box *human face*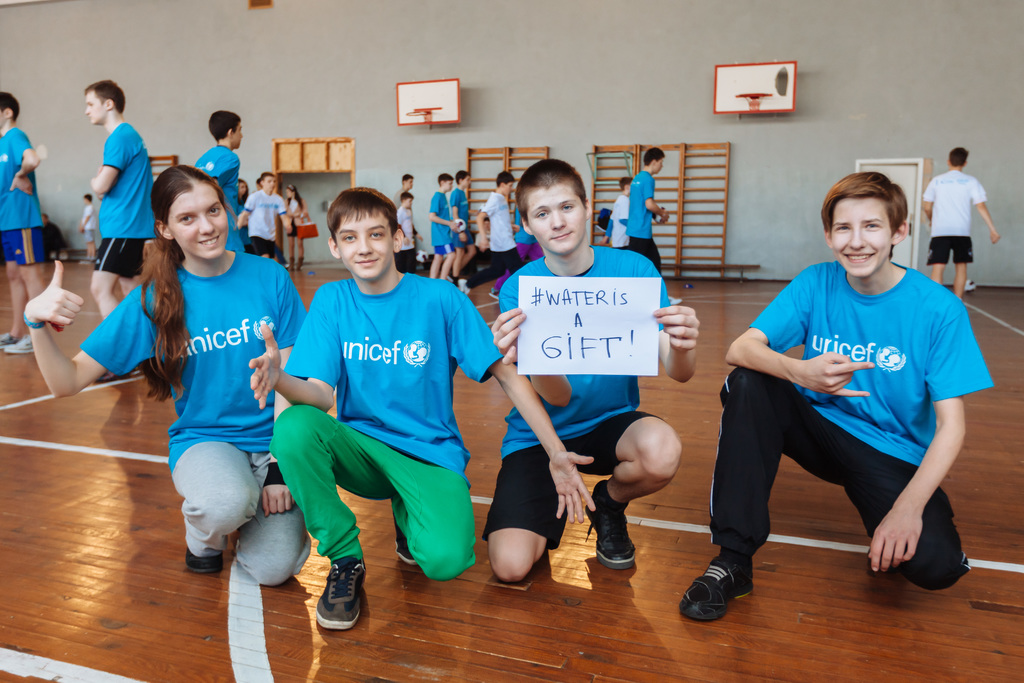
bbox=[525, 176, 583, 251]
